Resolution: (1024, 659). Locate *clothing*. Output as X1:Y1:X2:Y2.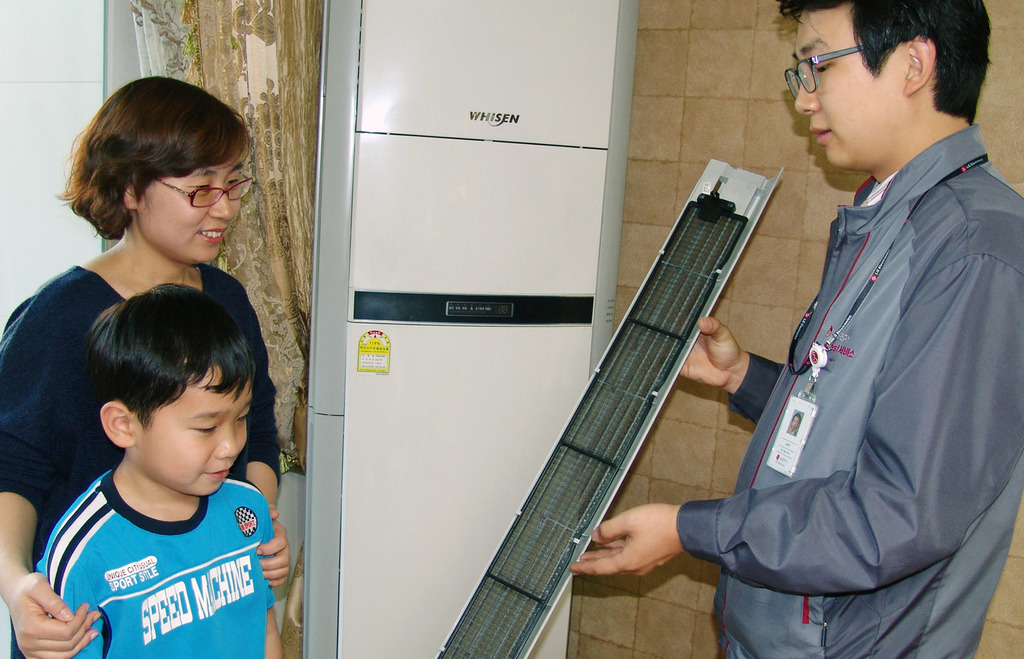
733:51:1001:658.
